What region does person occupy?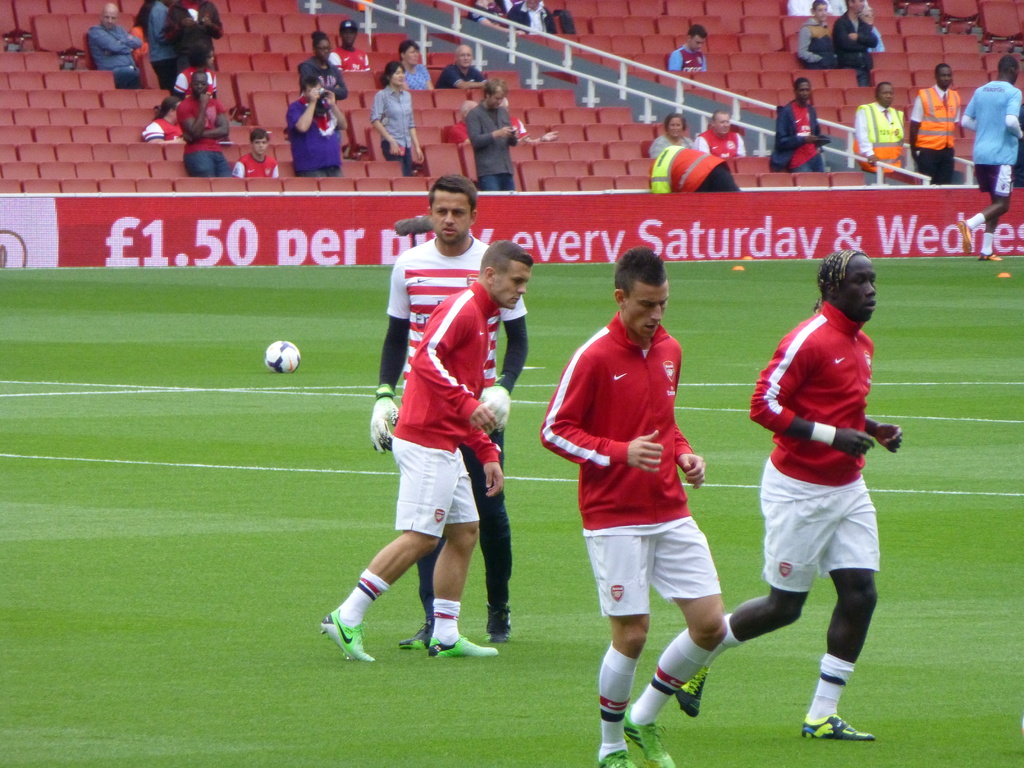
select_region(675, 21, 721, 86).
